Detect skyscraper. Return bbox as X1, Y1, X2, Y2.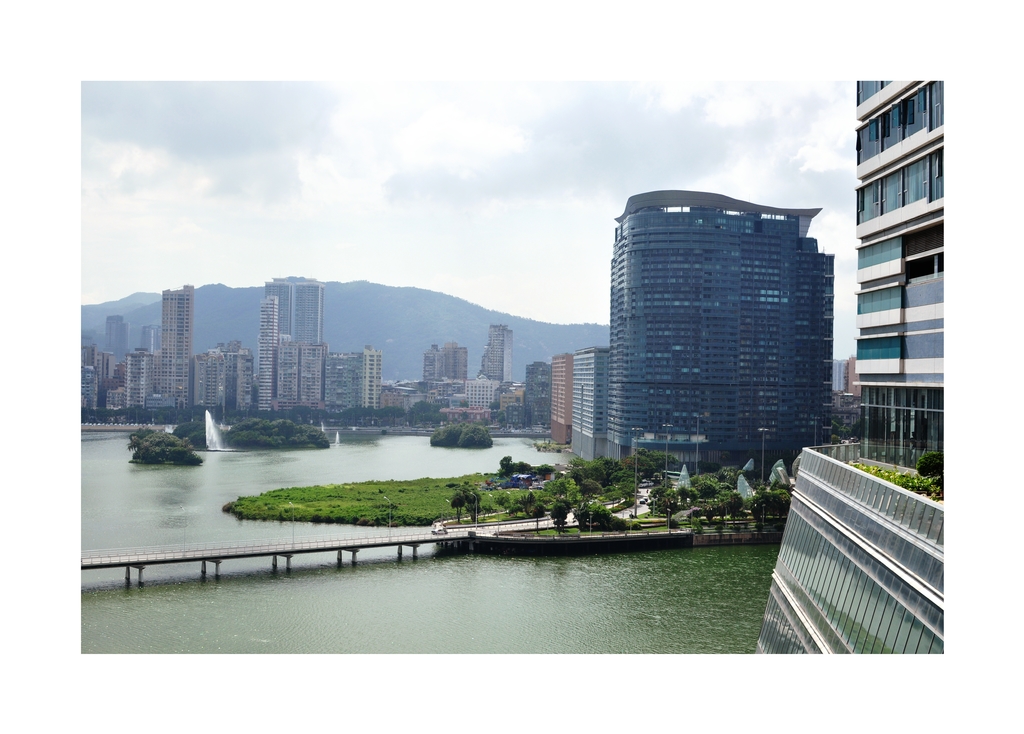
156, 280, 200, 403.
